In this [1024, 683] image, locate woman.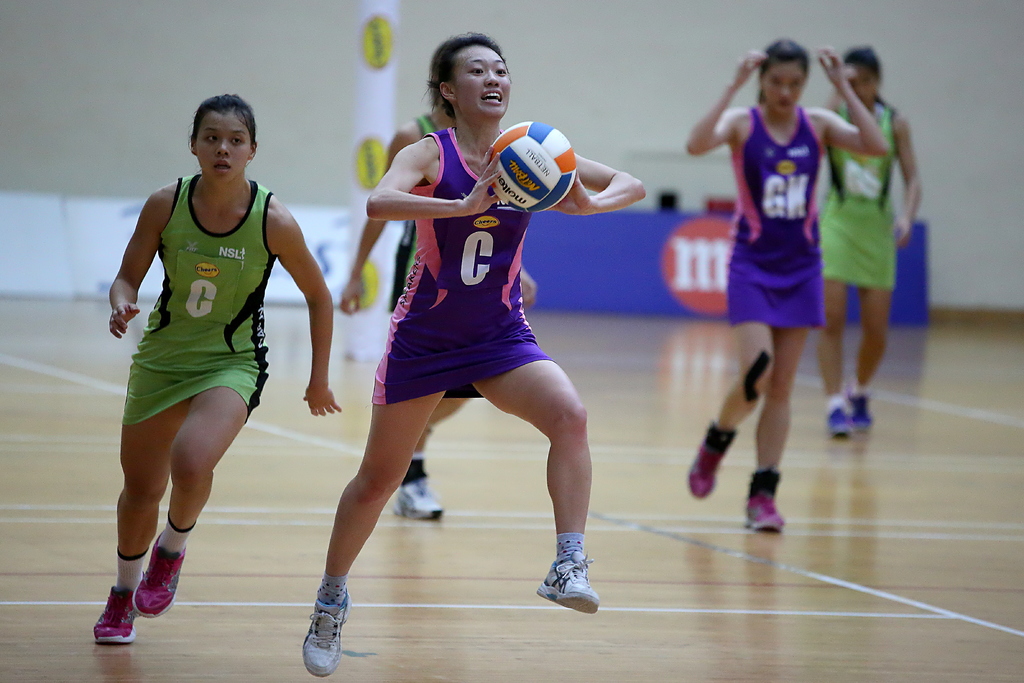
Bounding box: [678,33,895,545].
